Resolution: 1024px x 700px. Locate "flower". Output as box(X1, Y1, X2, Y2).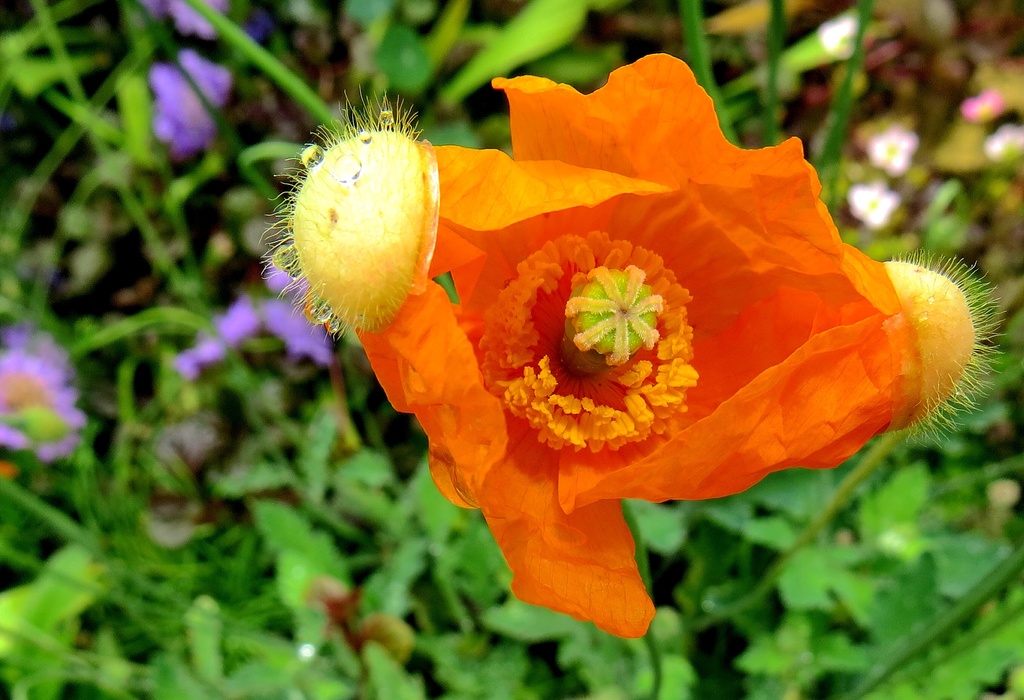
box(822, 17, 852, 52).
